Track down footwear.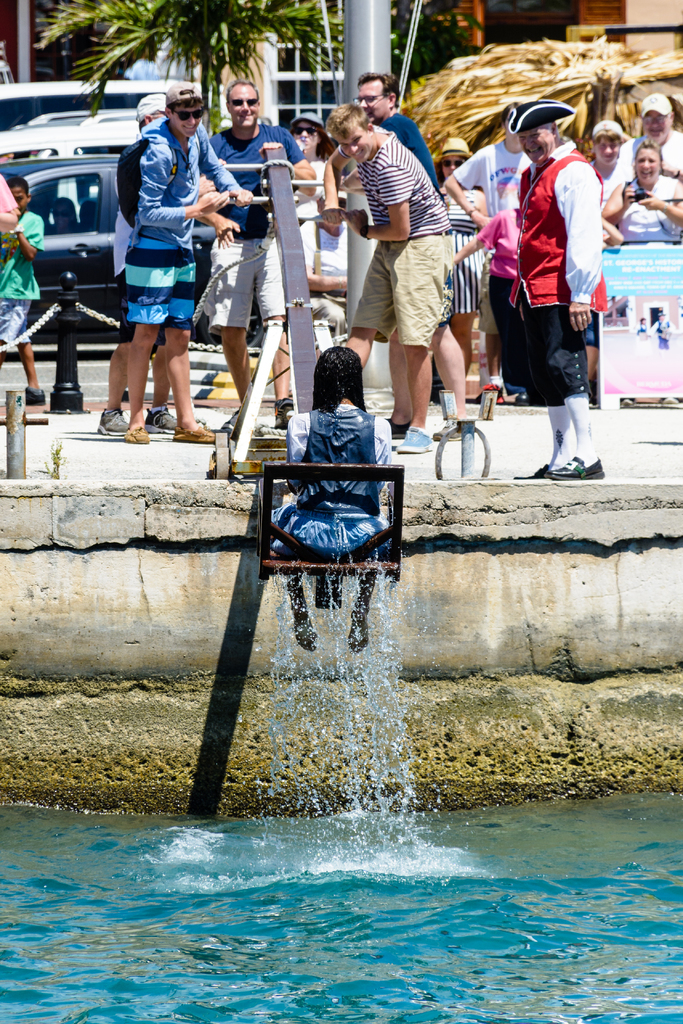
Tracked to rect(390, 417, 409, 436).
